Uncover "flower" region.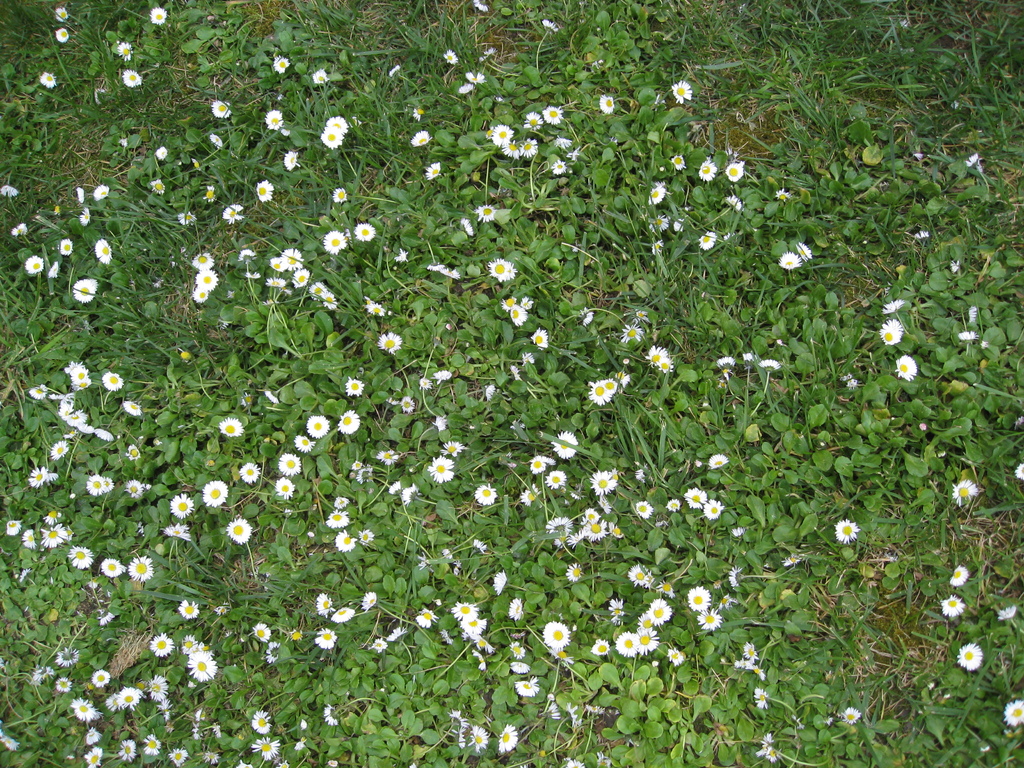
Uncovered: region(83, 730, 103, 745).
